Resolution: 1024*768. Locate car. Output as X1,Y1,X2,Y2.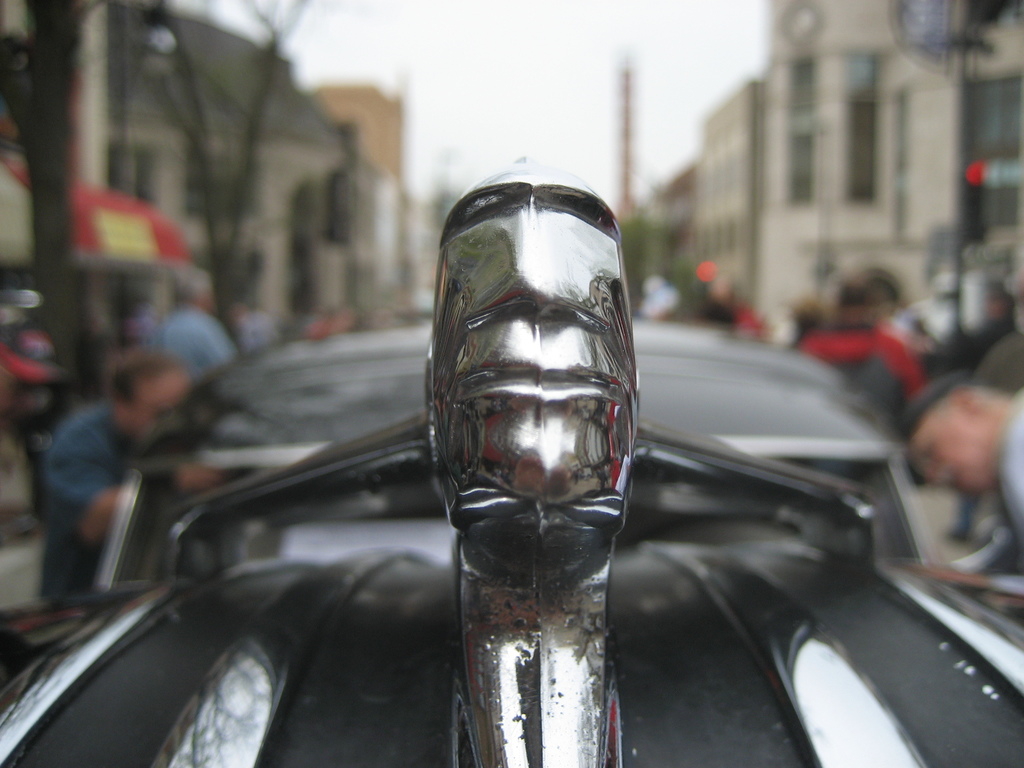
0,151,1023,767.
